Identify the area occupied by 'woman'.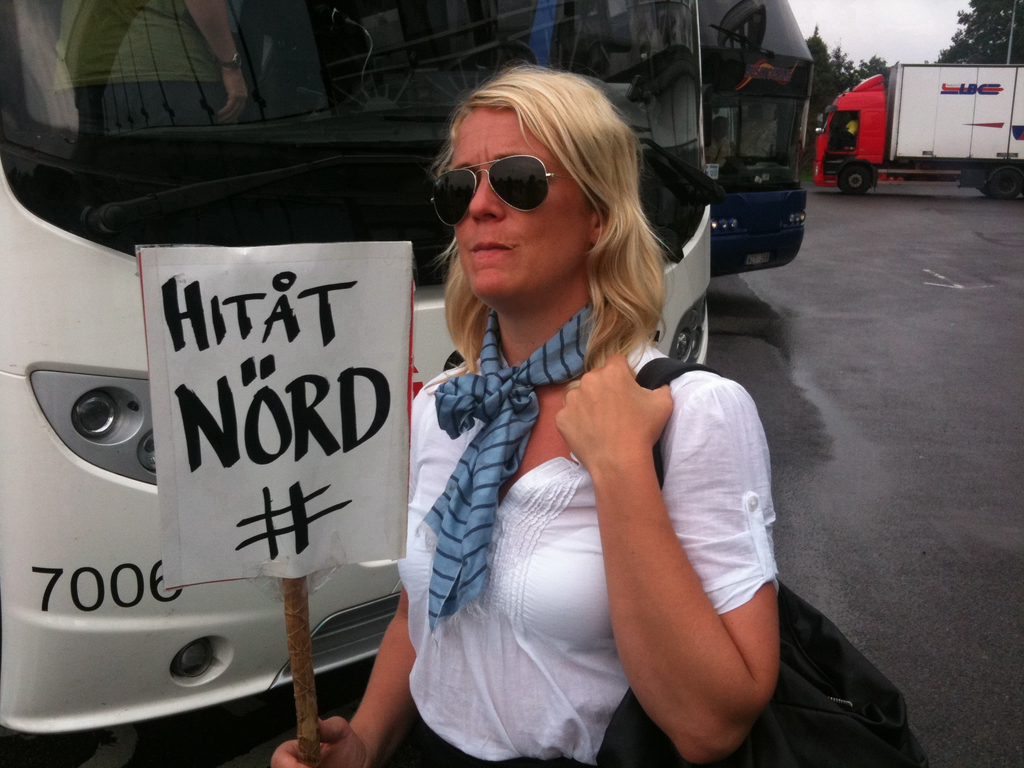
Area: 356 79 779 750.
